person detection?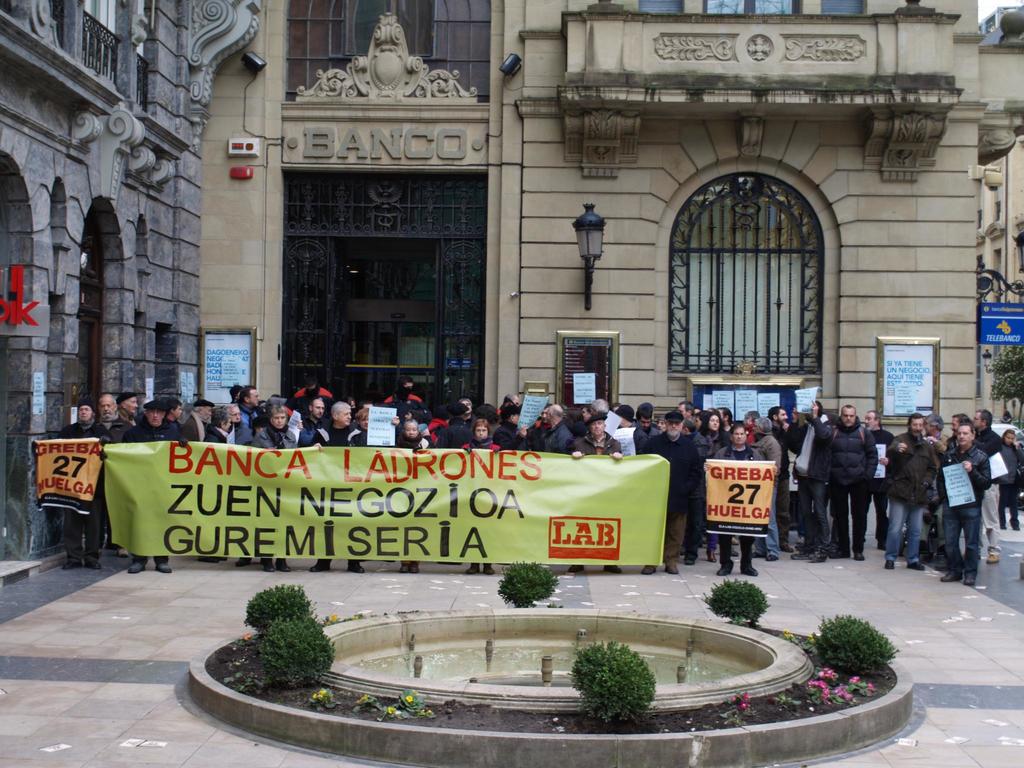
Rect(939, 415, 995, 607)
